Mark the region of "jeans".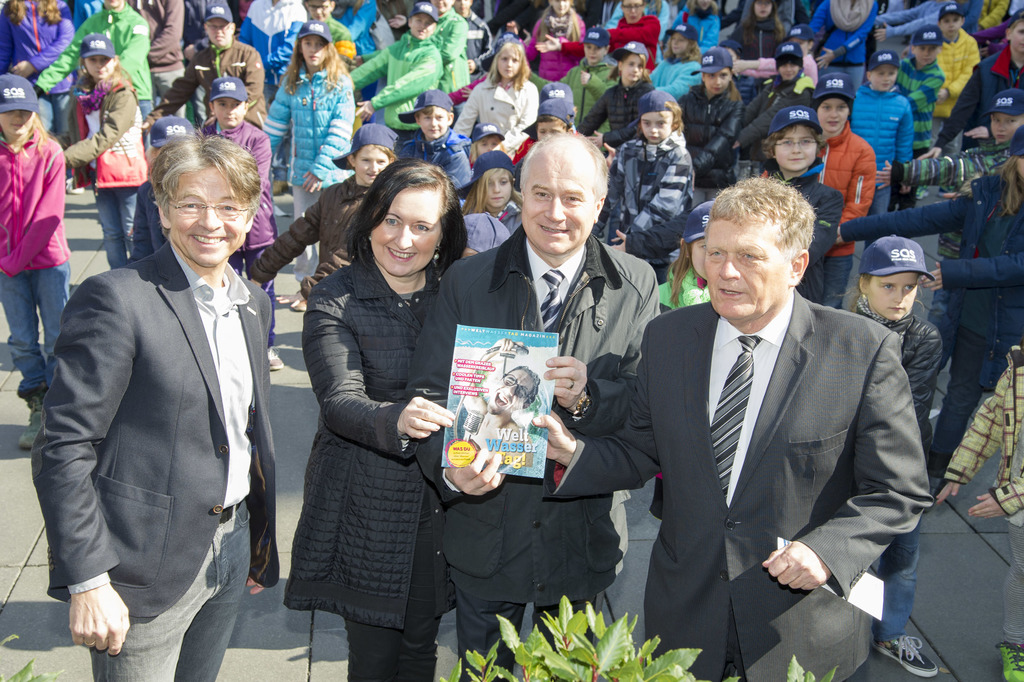
Region: locate(102, 188, 134, 270).
